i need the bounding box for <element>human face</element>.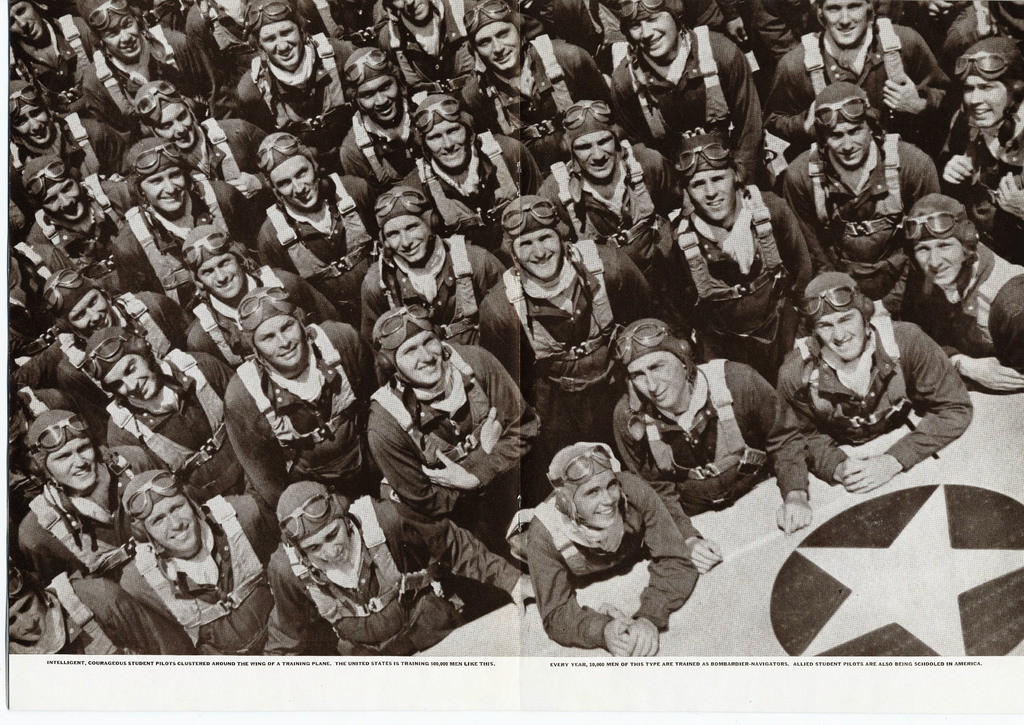
Here it is: box=[913, 238, 964, 285].
